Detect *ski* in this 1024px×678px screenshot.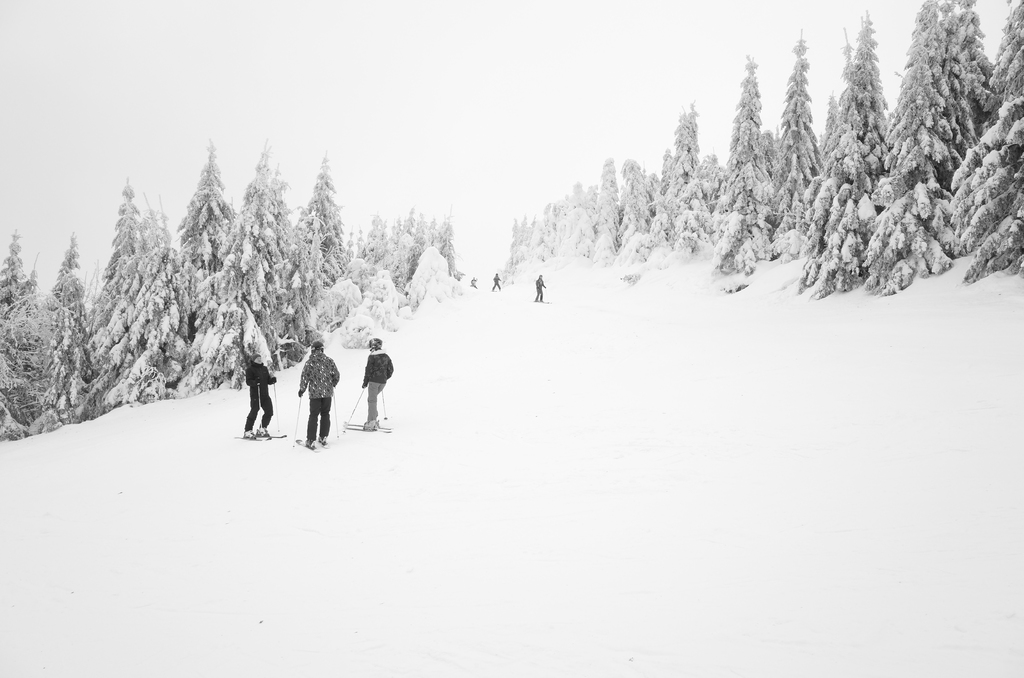
Detection: 235/433/265/444.
